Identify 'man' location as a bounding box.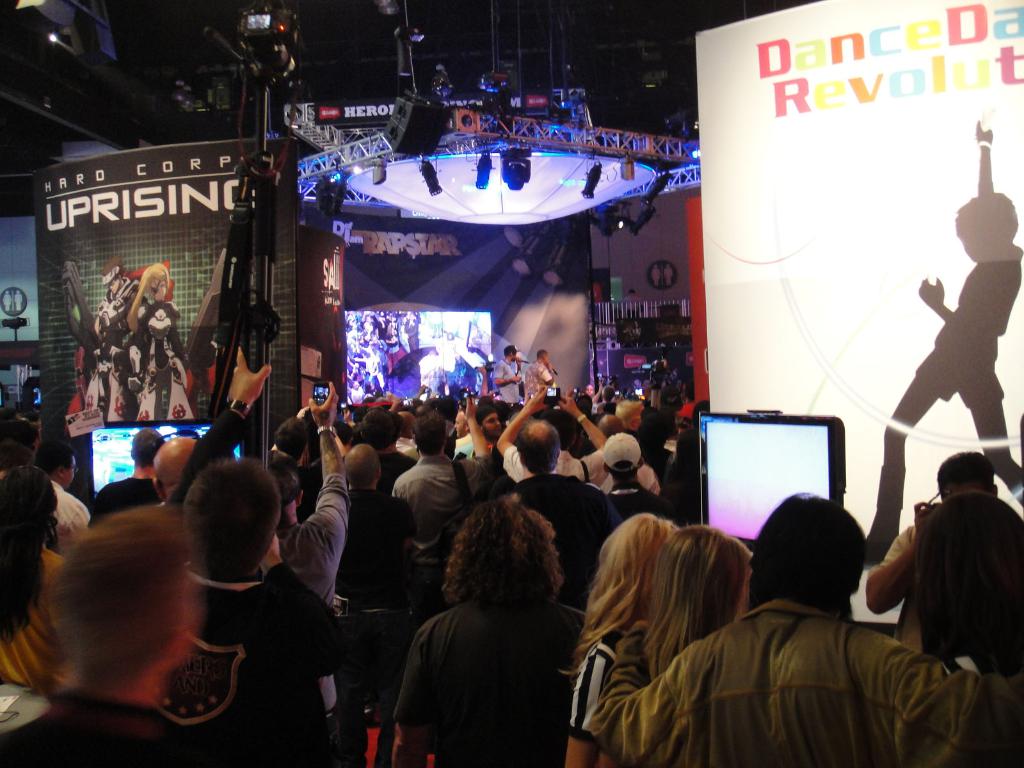
box=[862, 445, 1001, 657].
